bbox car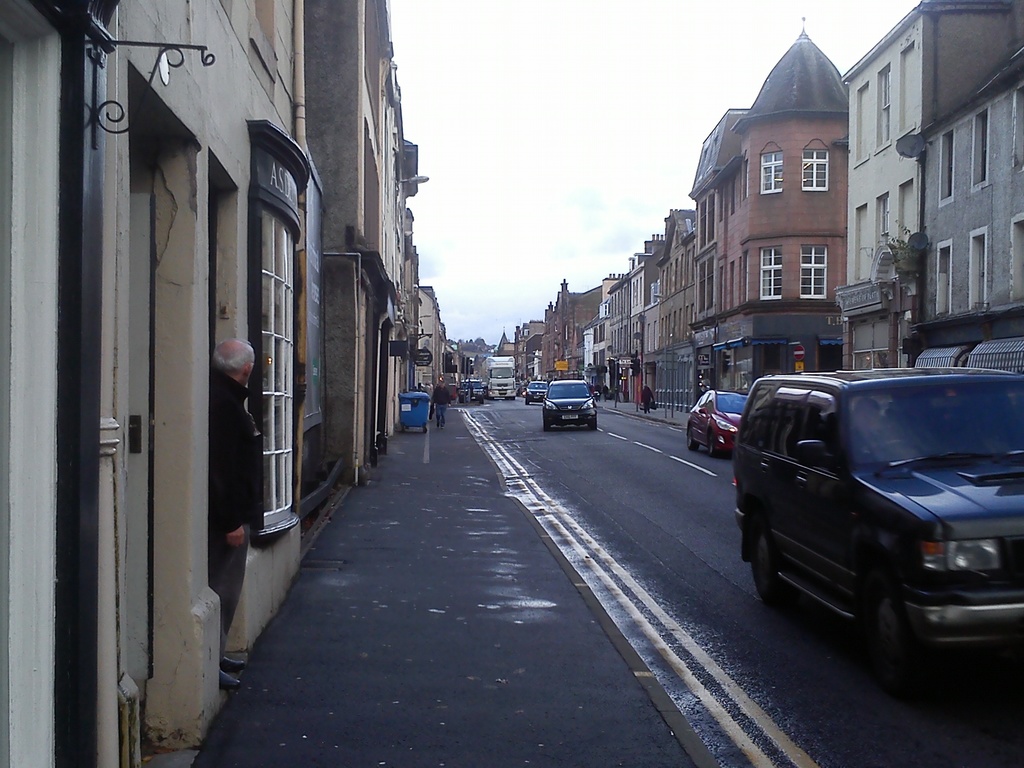
box(543, 380, 598, 434)
